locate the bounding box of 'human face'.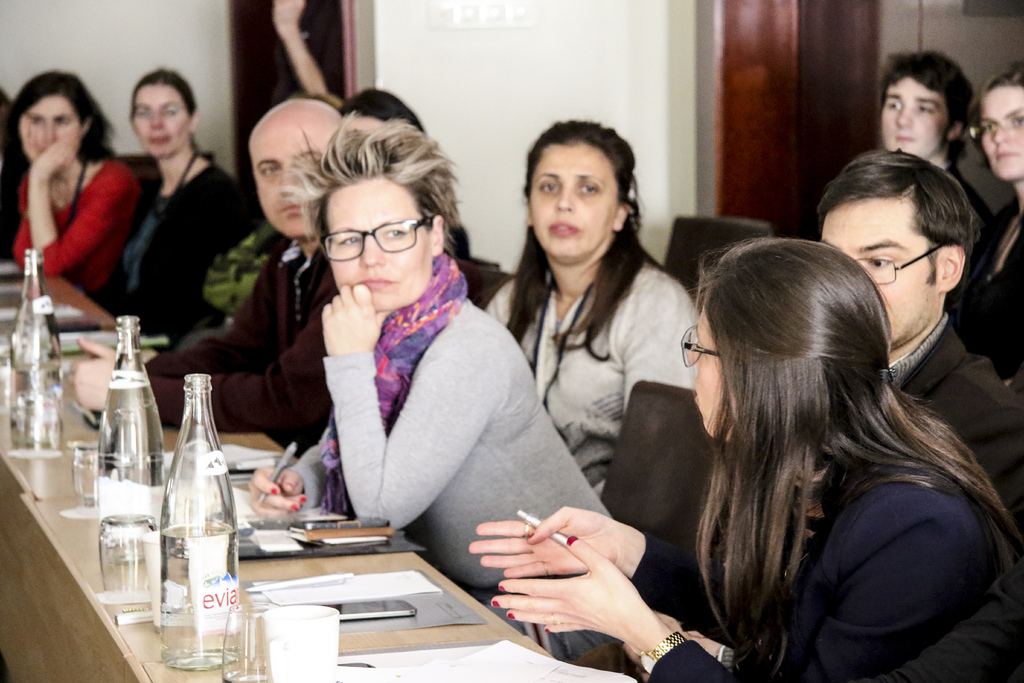
Bounding box: select_region(26, 94, 81, 147).
